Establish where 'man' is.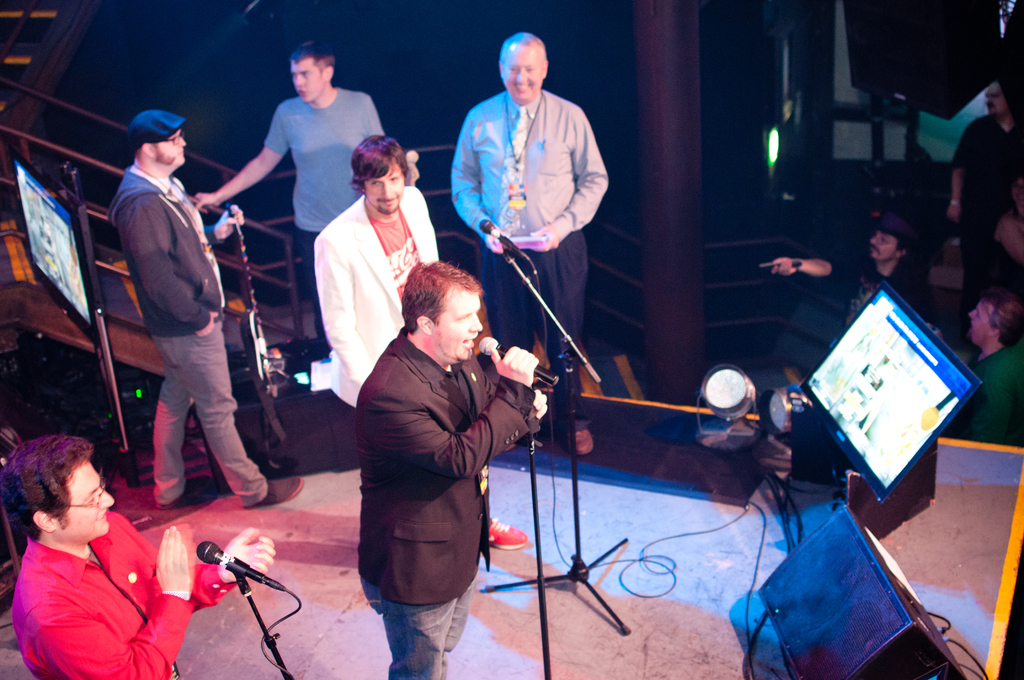
Established at 334/236/543/668.
